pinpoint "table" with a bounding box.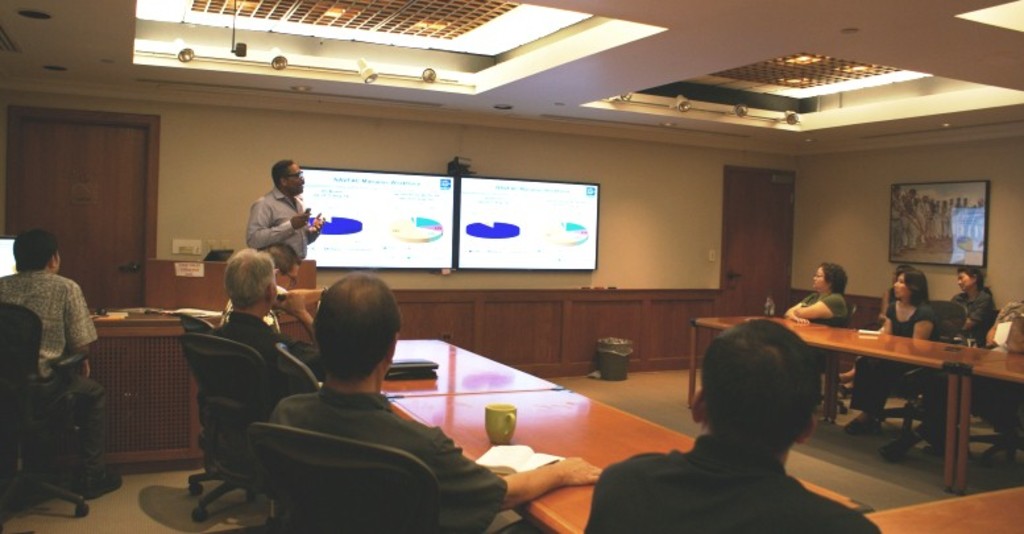
(left=689, top=314, right=1011, bottom=484).
